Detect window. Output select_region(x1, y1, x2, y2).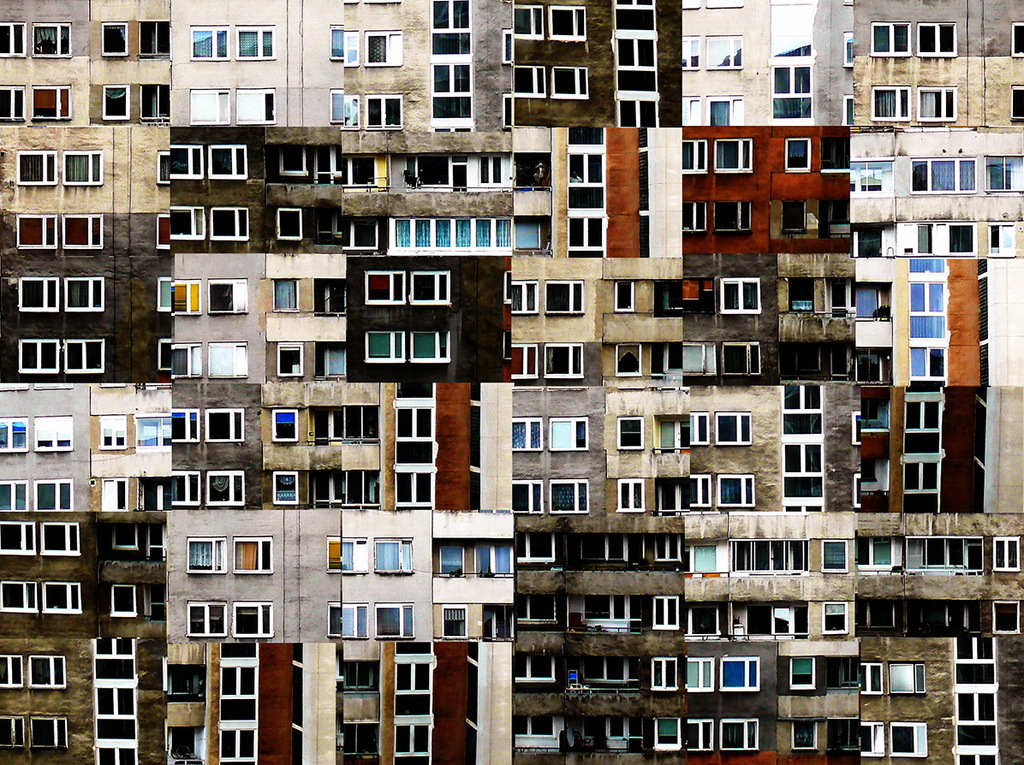
select_region(154, 727, 198, 761).
